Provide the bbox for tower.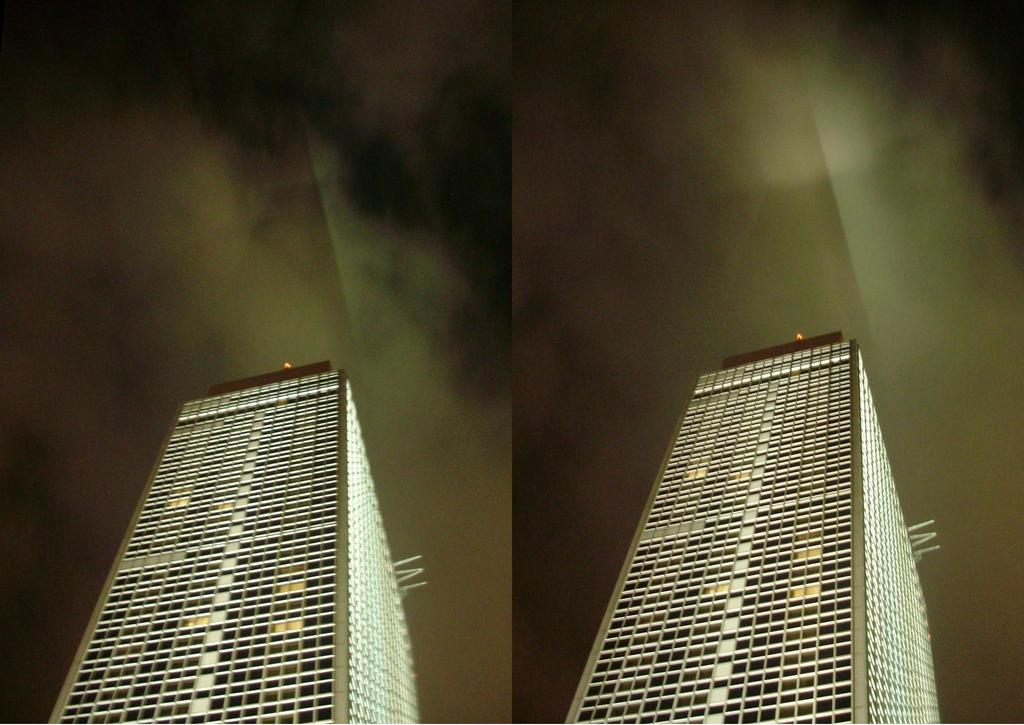
locate(562, 327, 945, 724).
